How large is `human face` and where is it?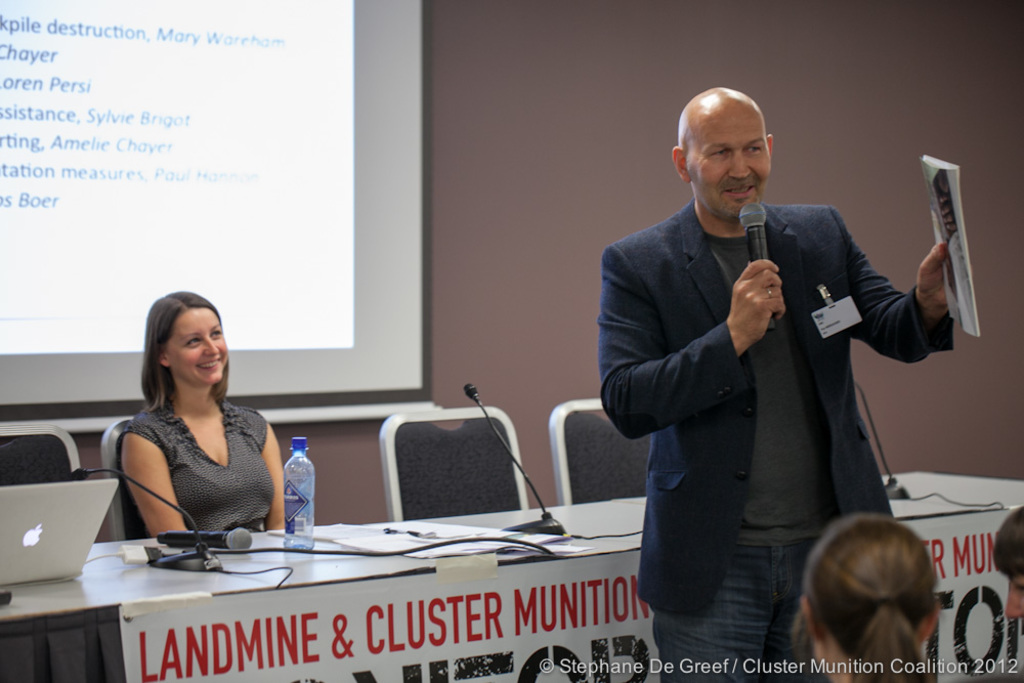
Bounding box: detection(683, 100, 770, 218).
